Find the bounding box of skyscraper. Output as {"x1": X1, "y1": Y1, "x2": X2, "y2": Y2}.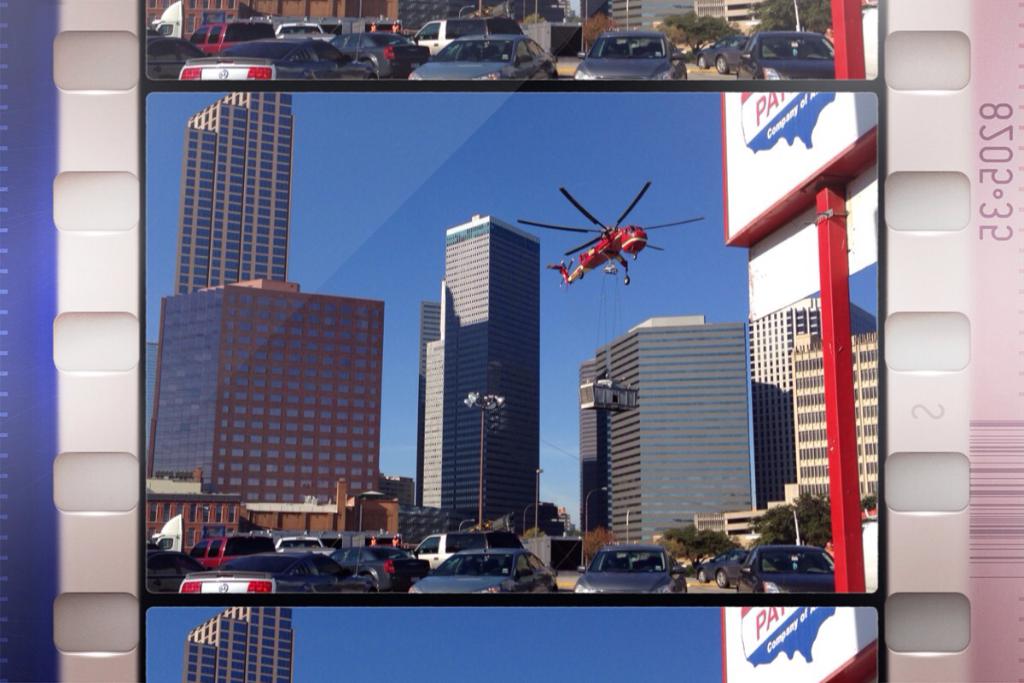
{"x1": 417, "y1": 214, "x2": 544, "y2": 545}.
